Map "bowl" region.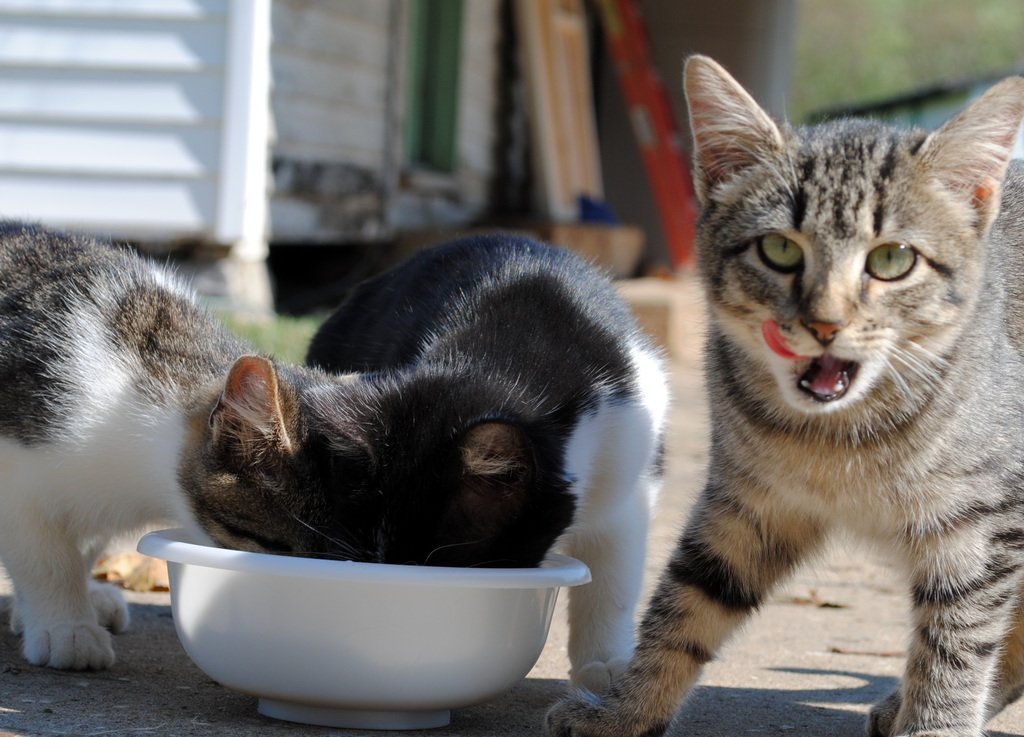
Mapped to BBox(132, 522, 596, 728).
